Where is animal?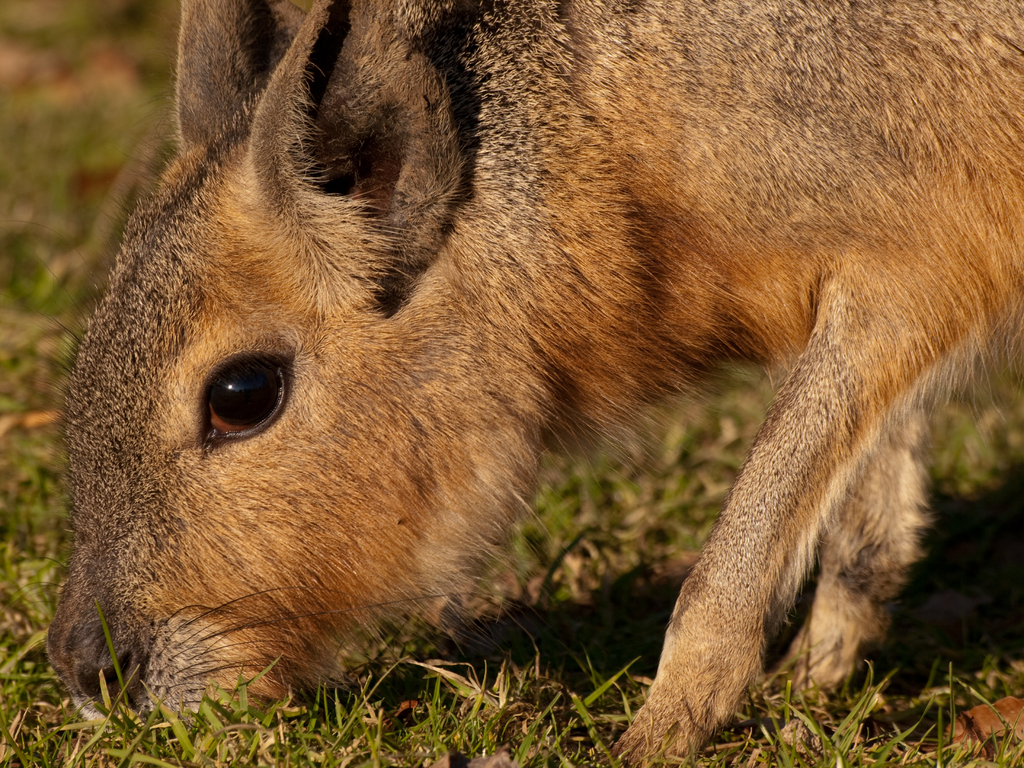
region(0, 3, 1023, 767).
